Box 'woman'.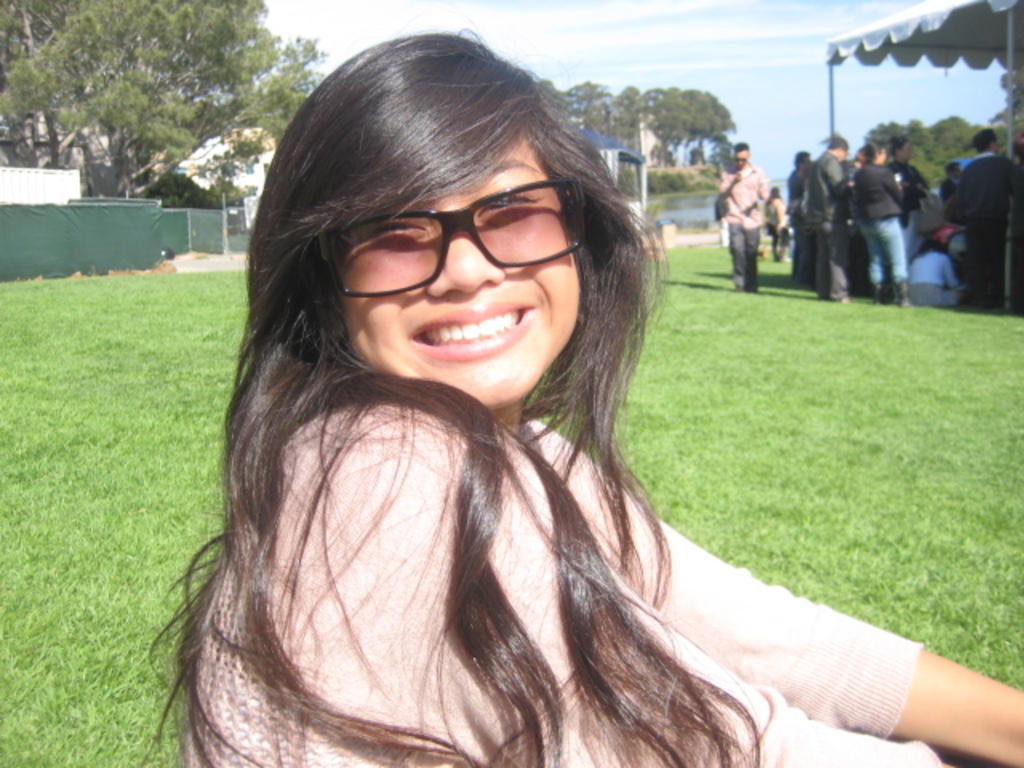
x1=136, y1=42, x2=970, y2=762.
